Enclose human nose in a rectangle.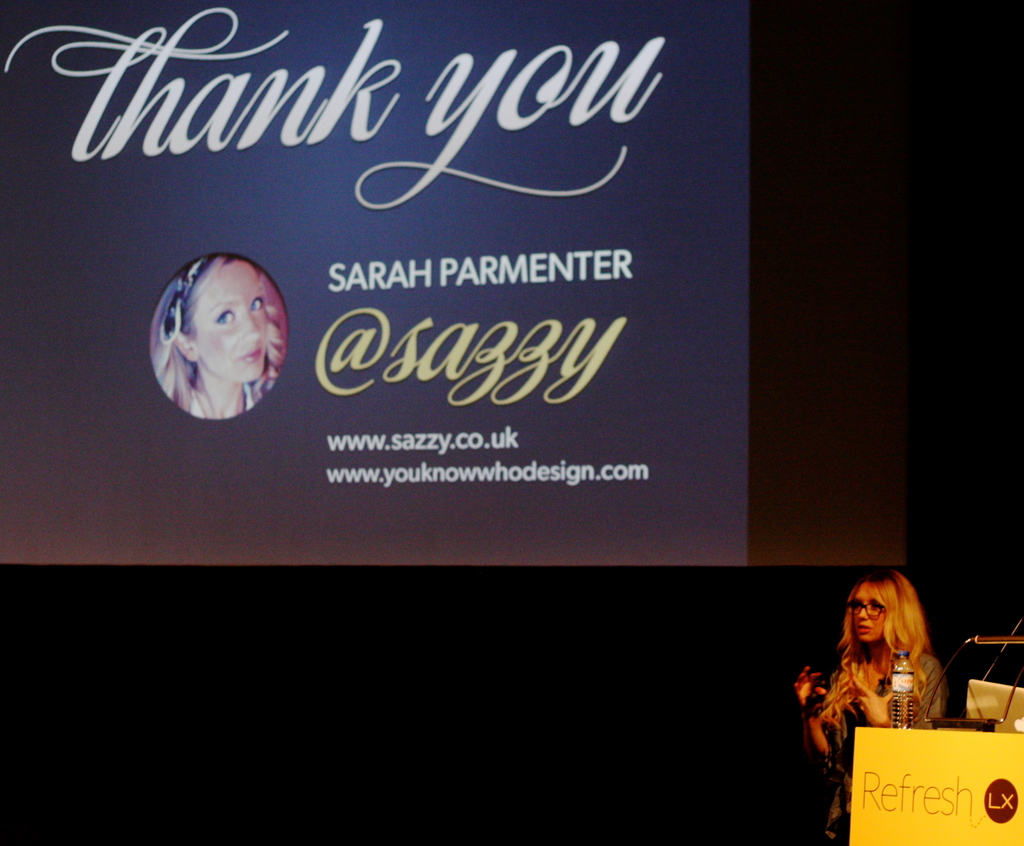
(x1=241, y1=316, x2=263, y2=344).
